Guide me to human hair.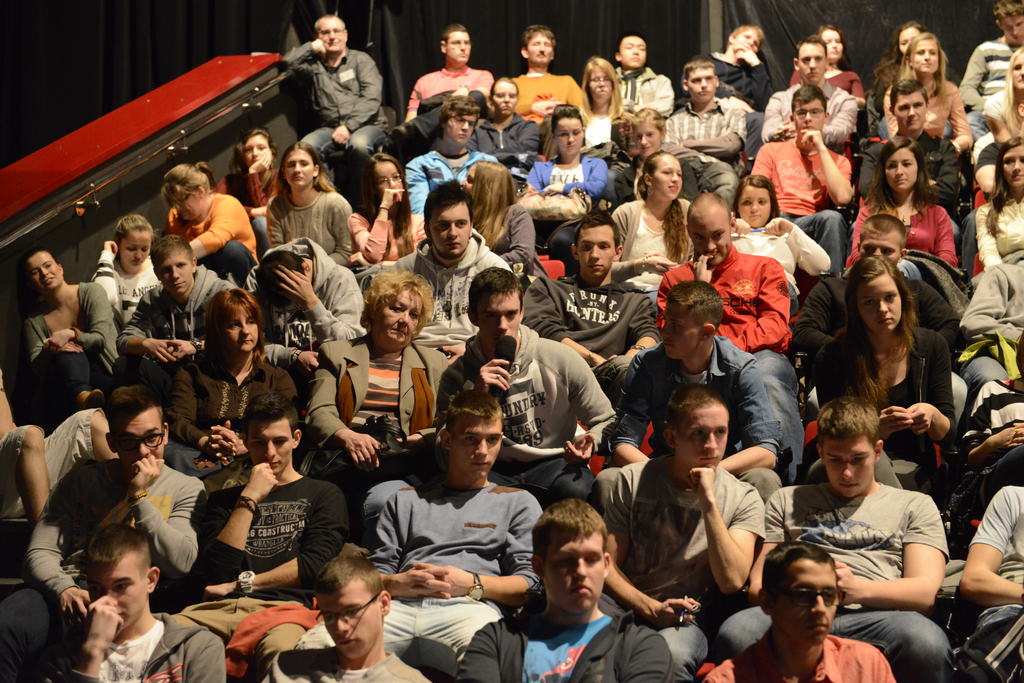
Guidance: Rect(758, 538, 838, 608).
